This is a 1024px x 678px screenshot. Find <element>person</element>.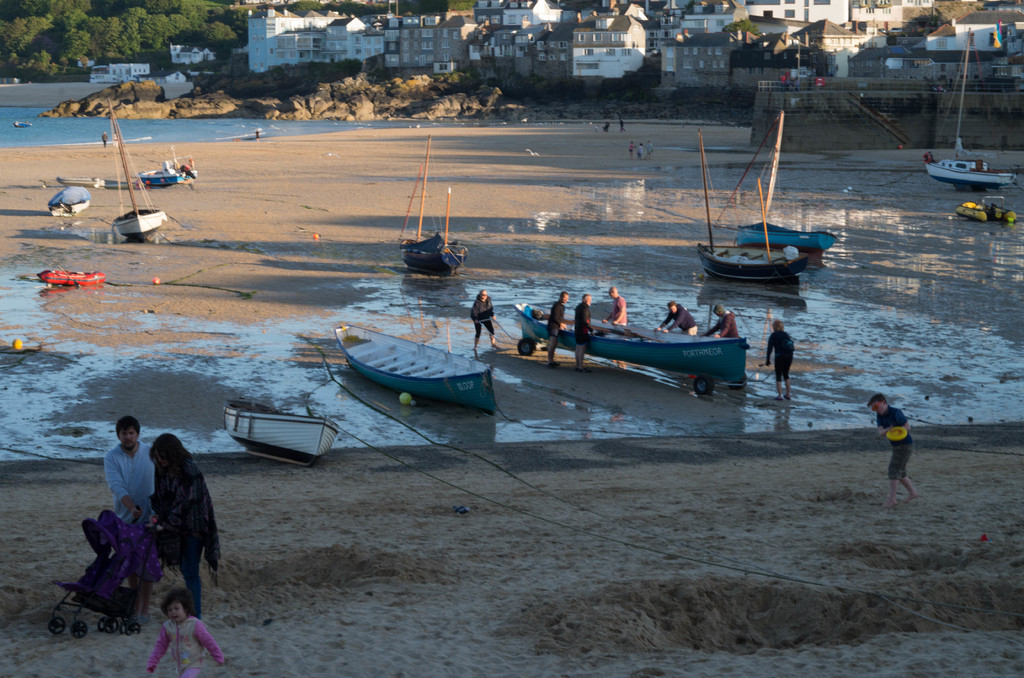
Bounding box: locate(544, 290, 566, 371).
